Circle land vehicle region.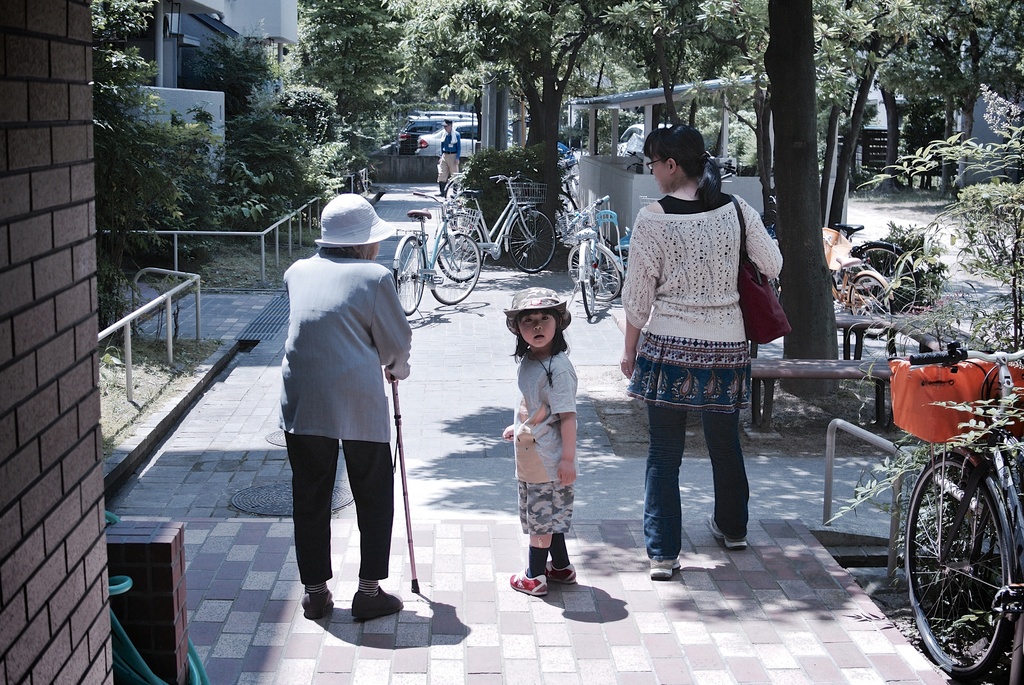
Region: crop(825, 221, 900, 340).
